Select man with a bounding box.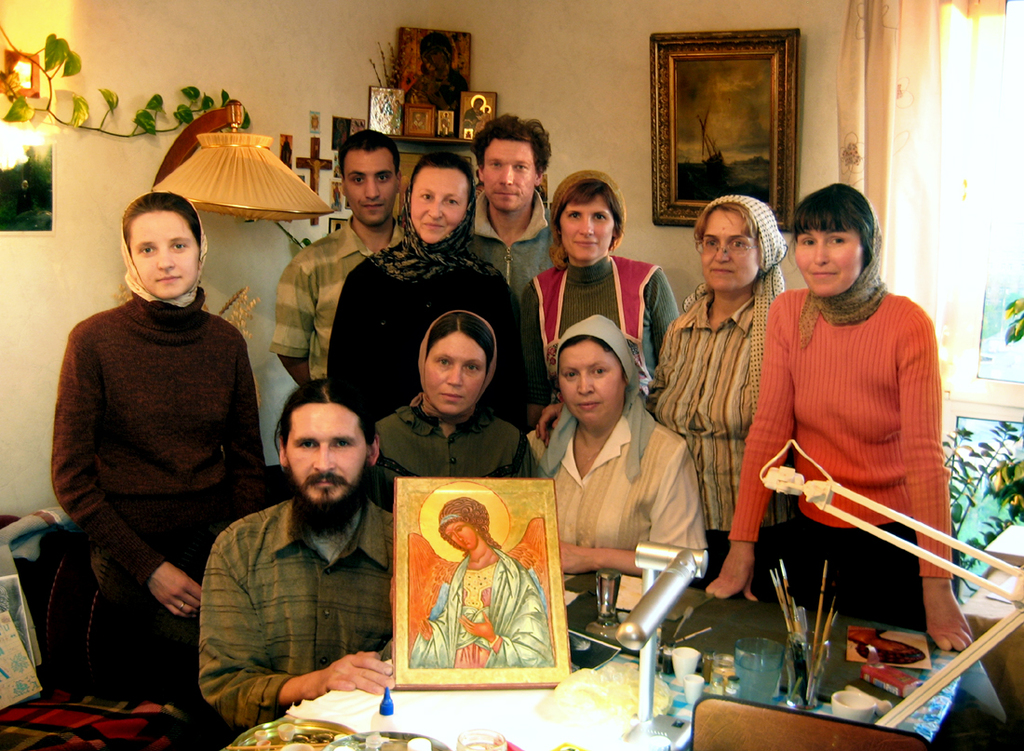
[x1=411, y1=495, x2=551, y2=675].
